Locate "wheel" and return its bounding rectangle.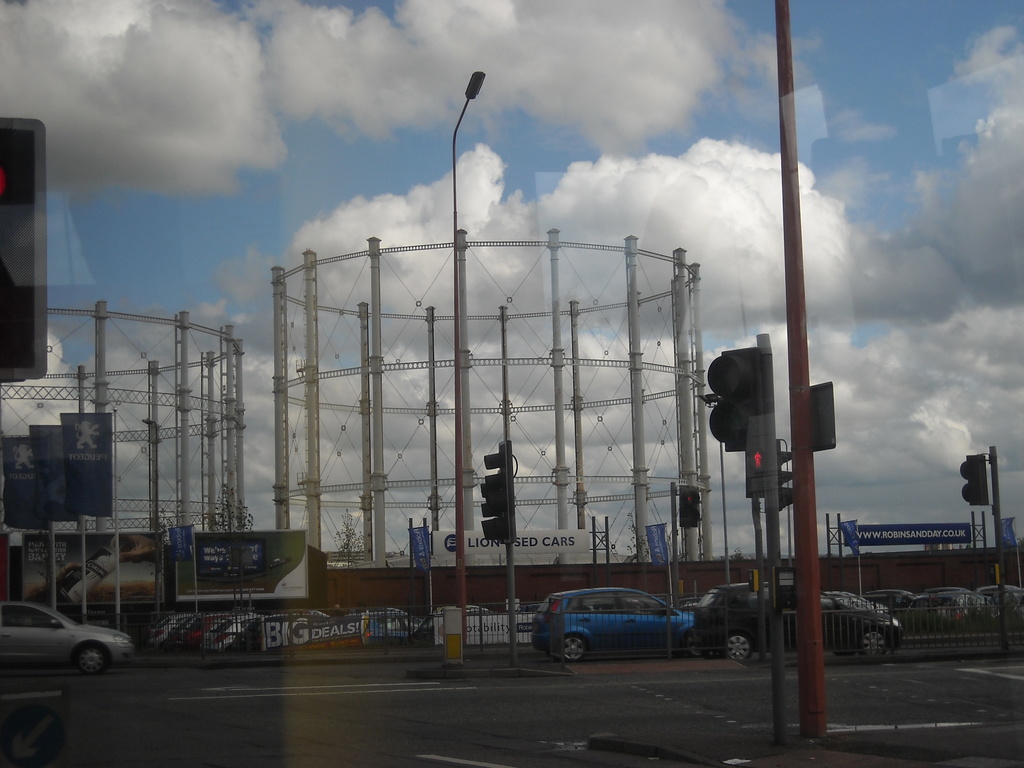
684/630/698/658.
